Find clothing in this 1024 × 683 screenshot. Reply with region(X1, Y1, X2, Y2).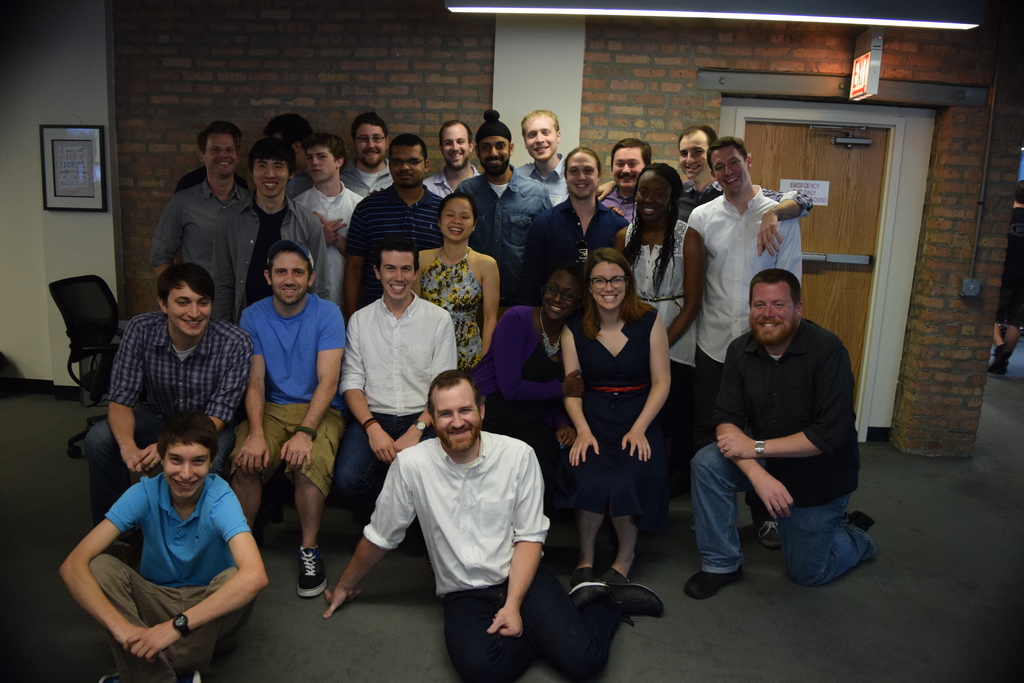
region(358, 186, 449, 308).
